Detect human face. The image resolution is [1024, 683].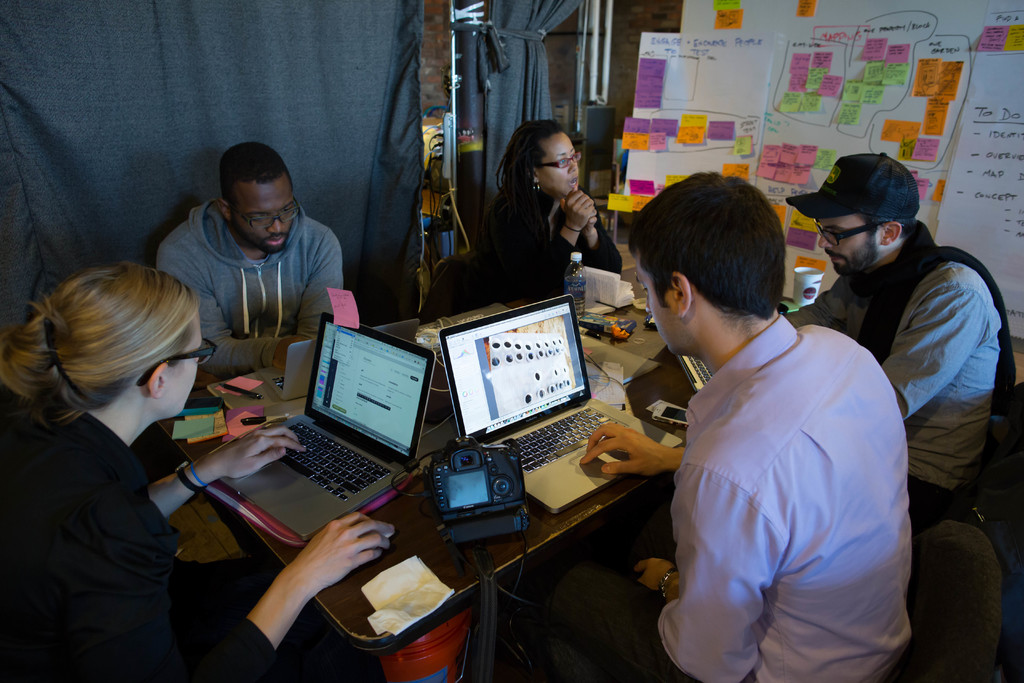
(left=161, top=313, right=203, bottom=411).
